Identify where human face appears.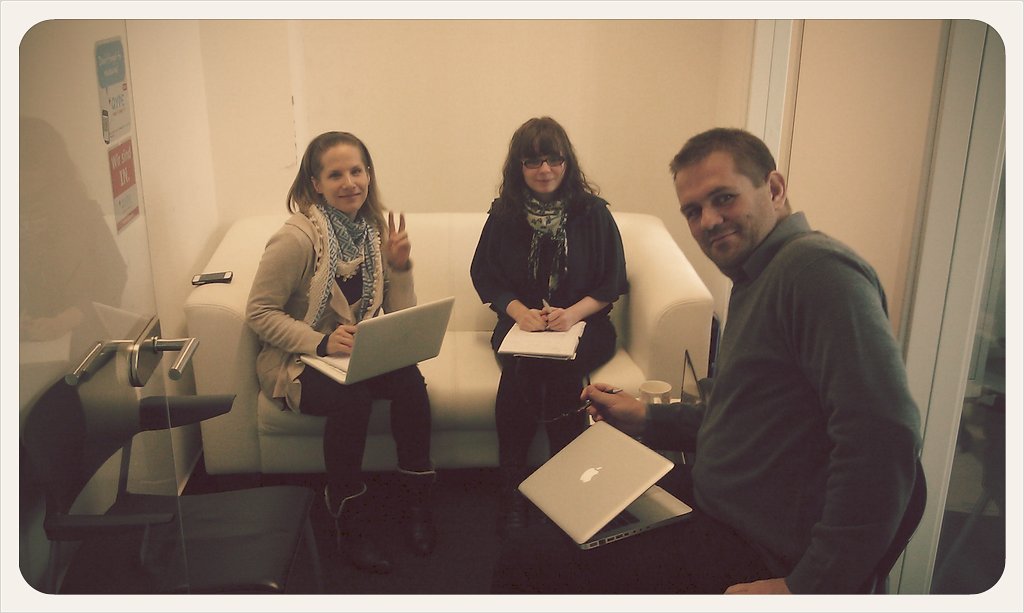
Appears at left=317, top=143, right=369, bottom=209.
